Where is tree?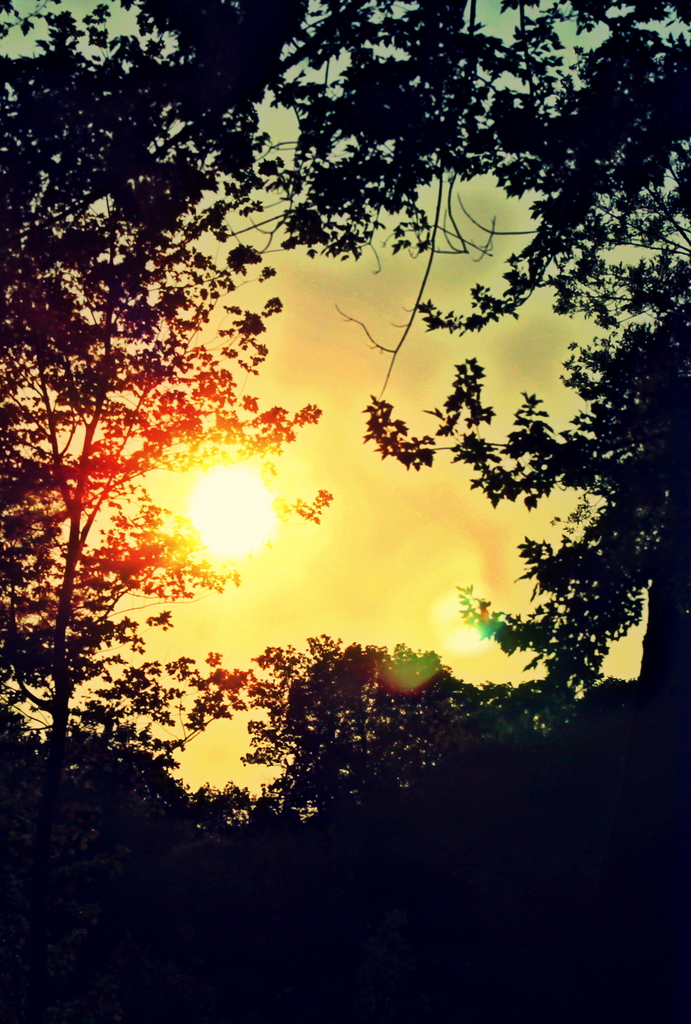
locate(280, 0, 690, 708).
